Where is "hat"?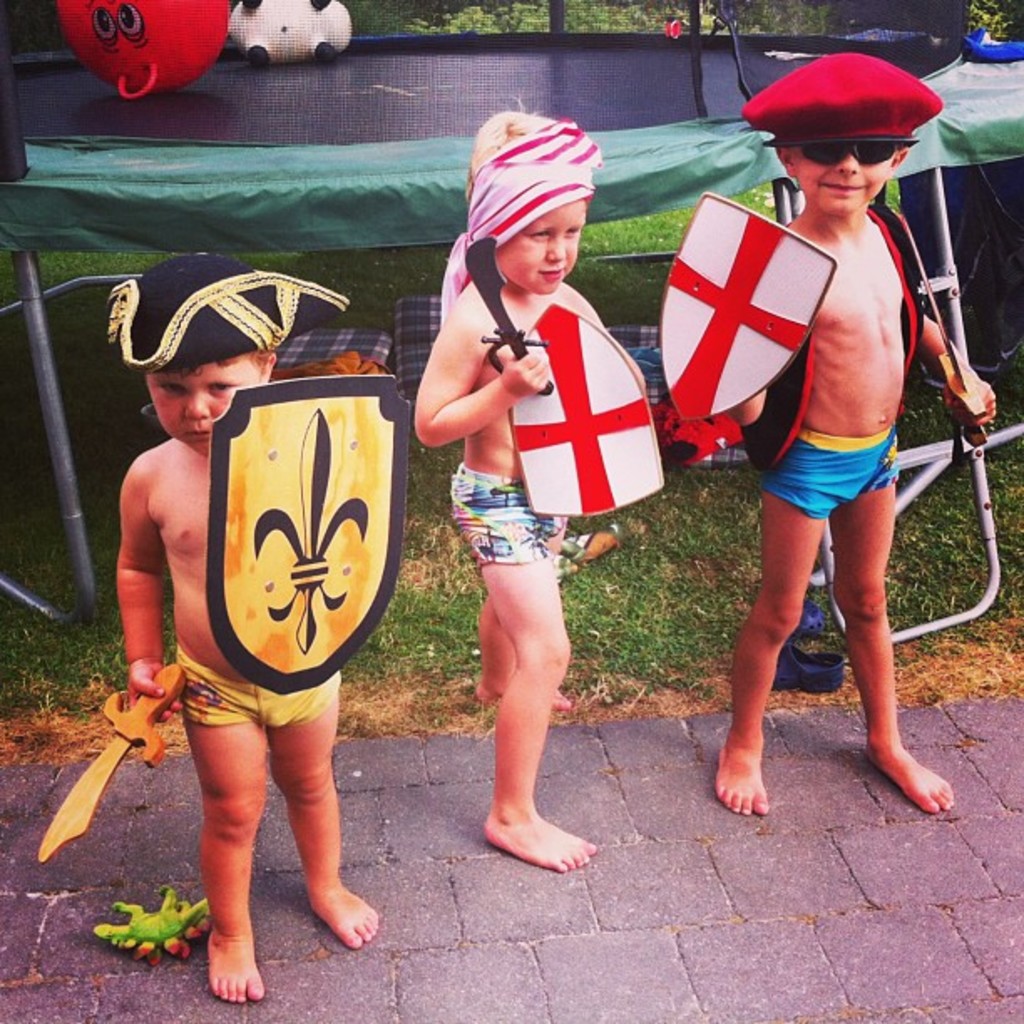
rect(736, 52, 944, 149).
